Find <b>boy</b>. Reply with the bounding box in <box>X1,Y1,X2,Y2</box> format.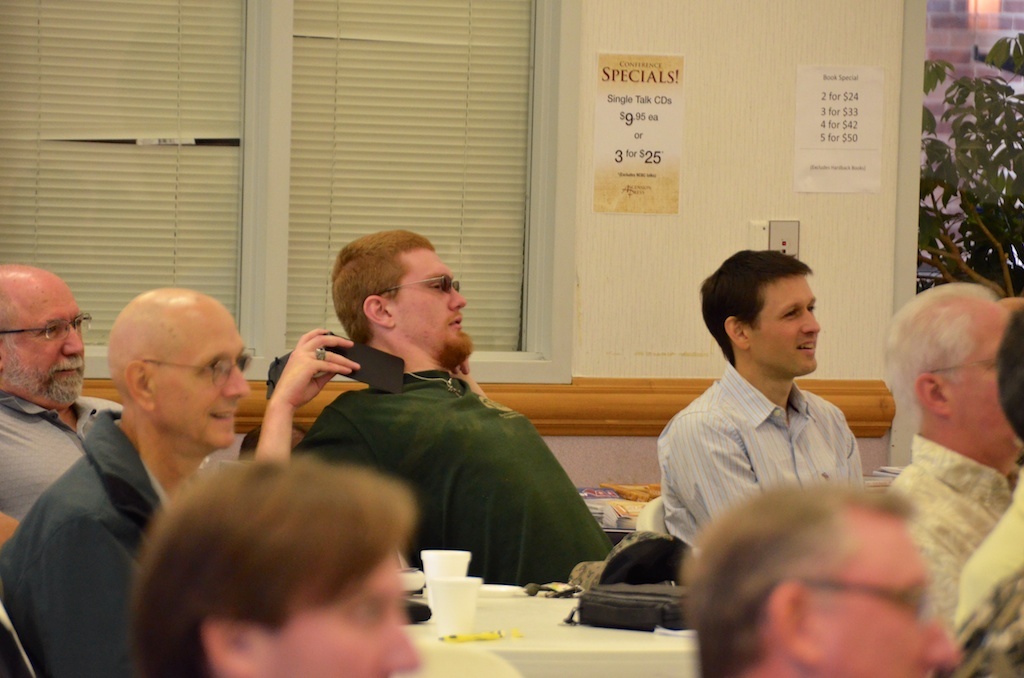
<box>647,256,901,572</box>.
